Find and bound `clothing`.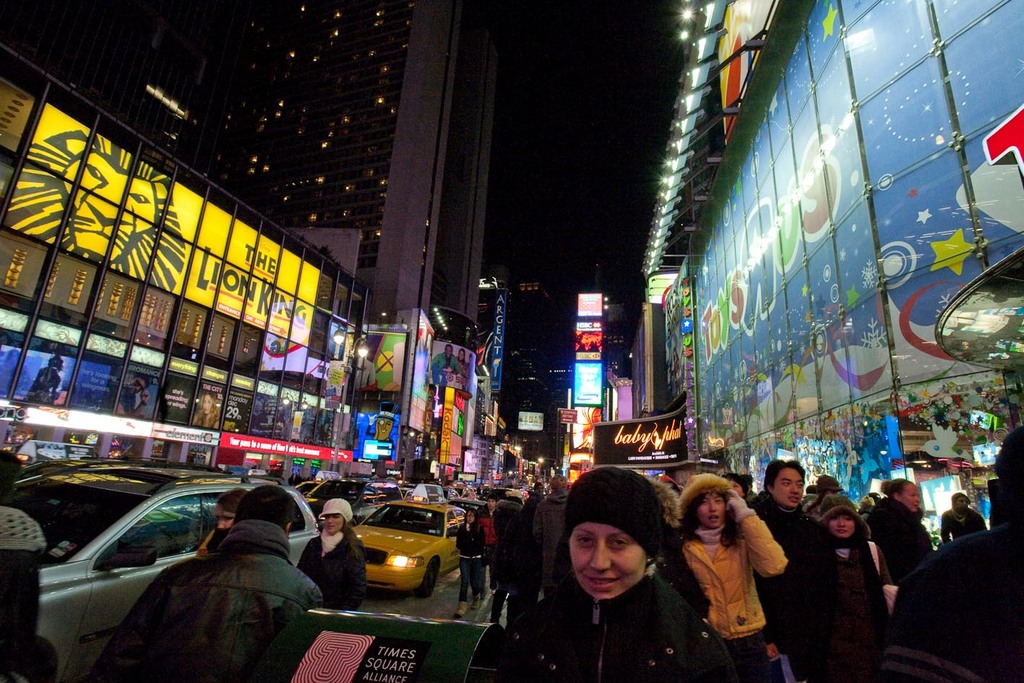
Bound: box=[681, 509, 800, 661].
